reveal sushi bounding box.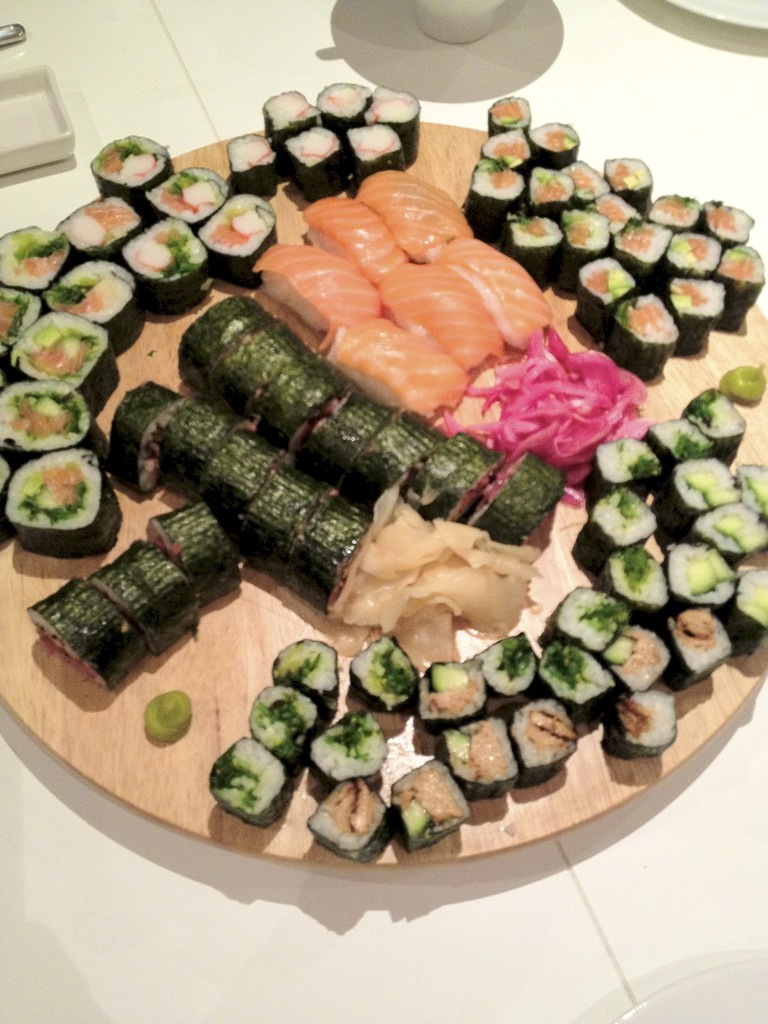
Revealed: (left=259, top=77, right=324, bottom=144).
